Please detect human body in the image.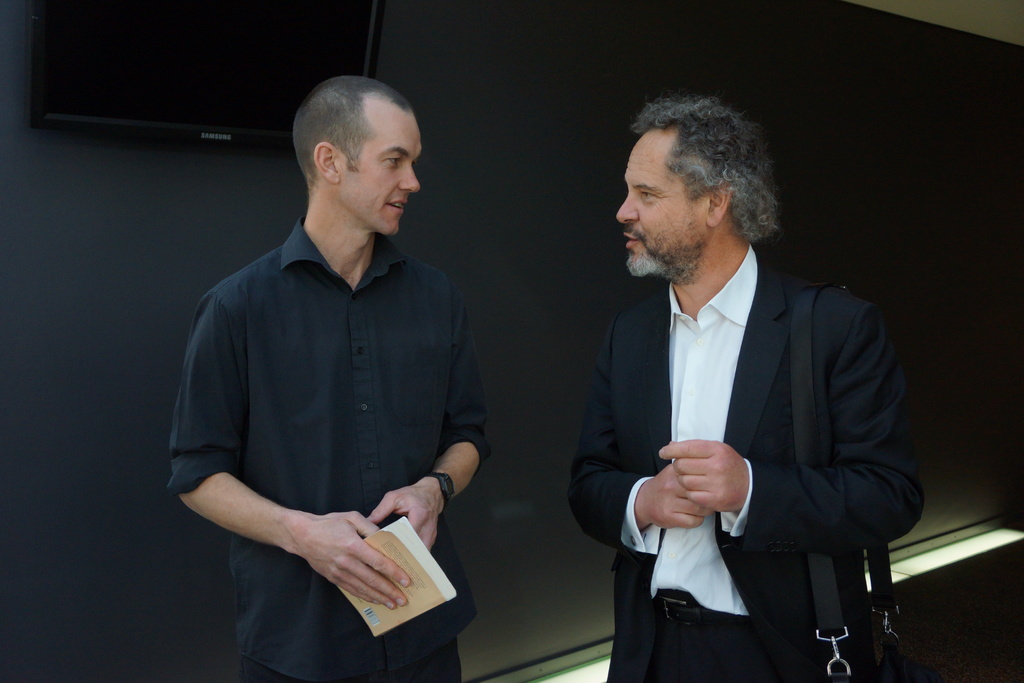
region(170, 74, 486, 677).
